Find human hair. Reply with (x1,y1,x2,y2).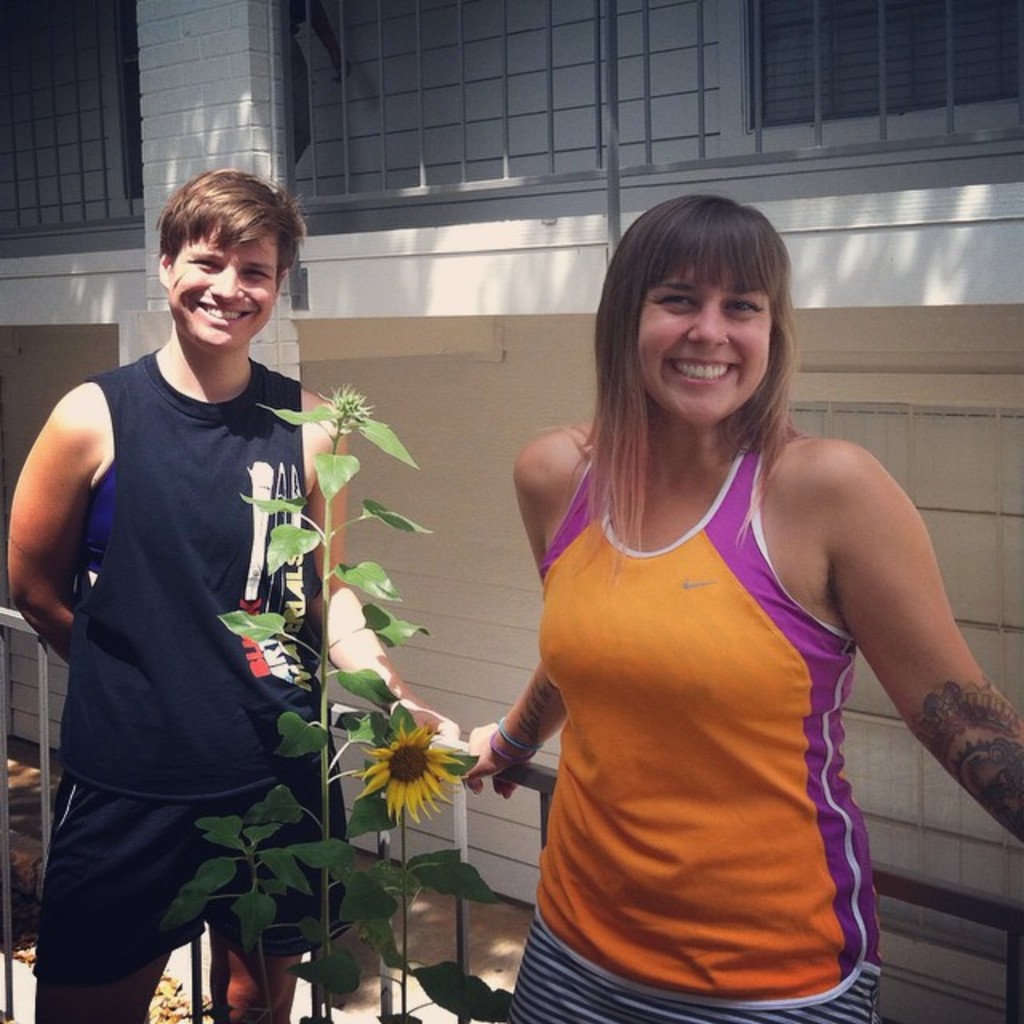
(157,168,317,298).
